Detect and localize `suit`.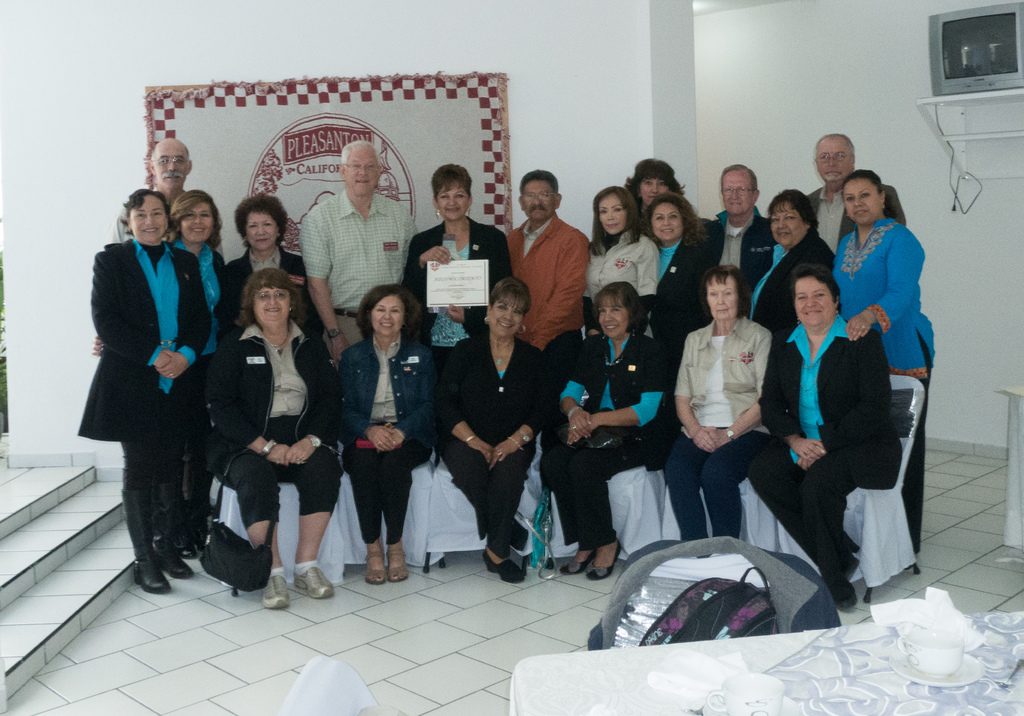
Localized at bbox(78, 190, 219, 589).
